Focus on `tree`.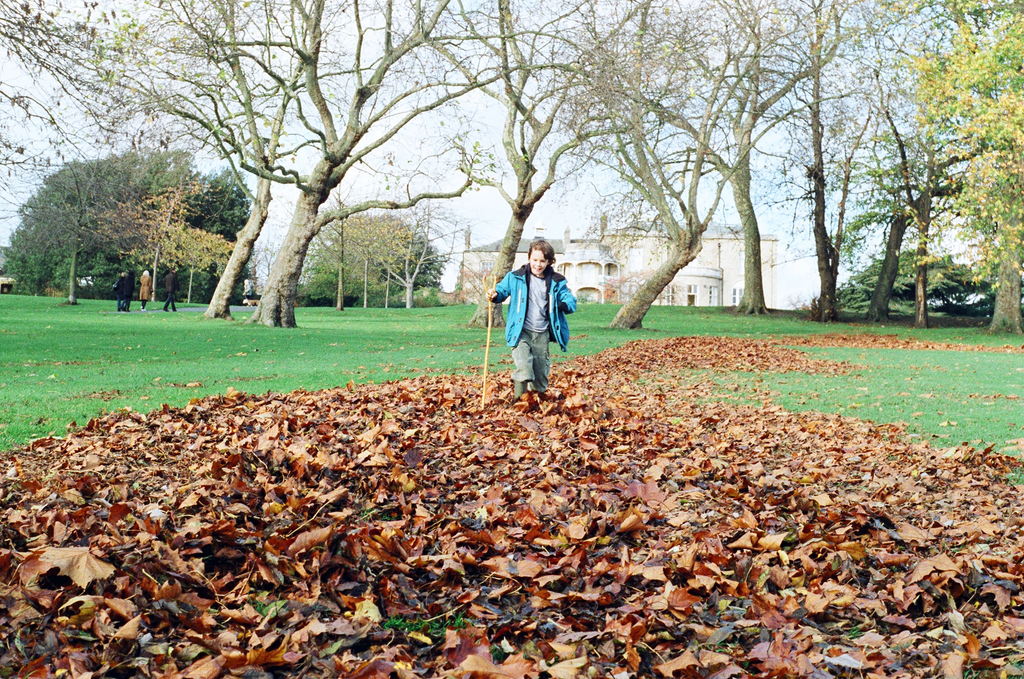
Focused at 312 198 378 317.
